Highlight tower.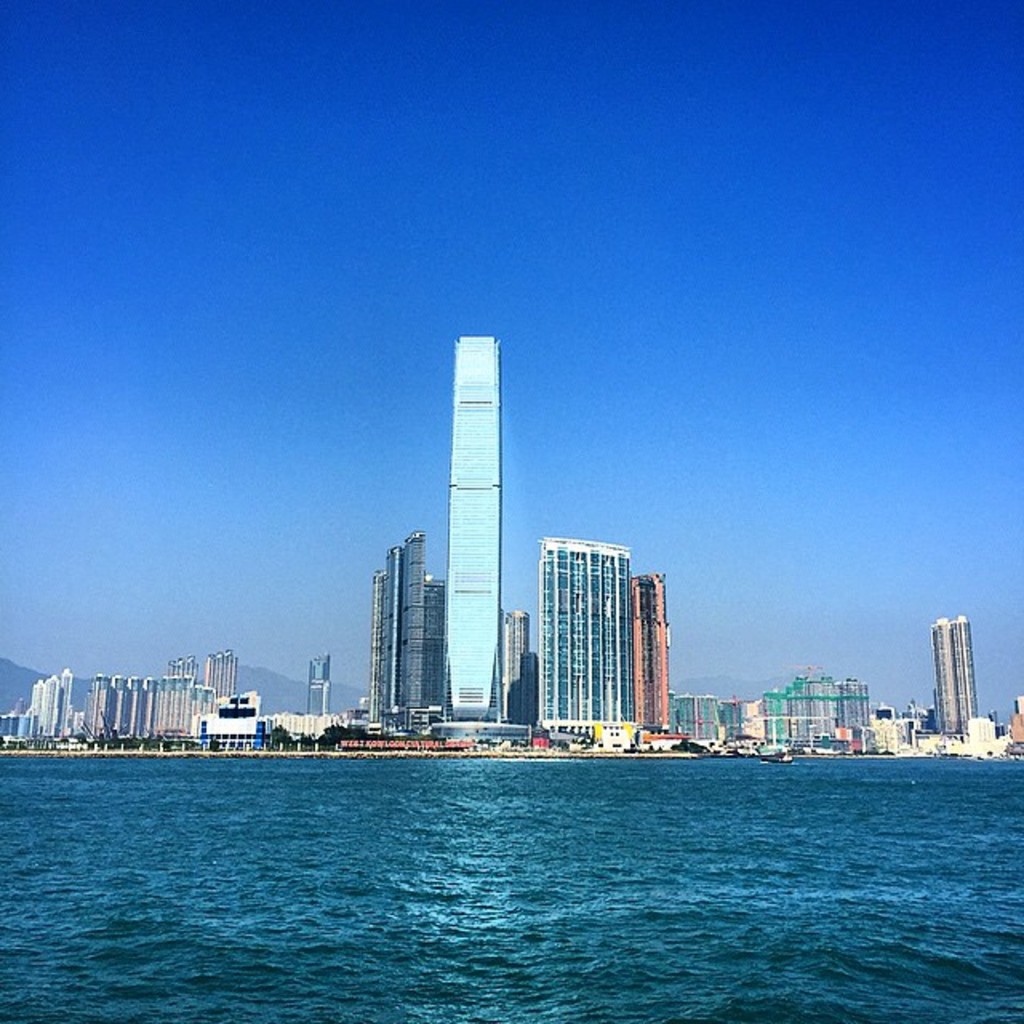
Highlighted region: x1=307 y1=656 x2=338 y2=717.
